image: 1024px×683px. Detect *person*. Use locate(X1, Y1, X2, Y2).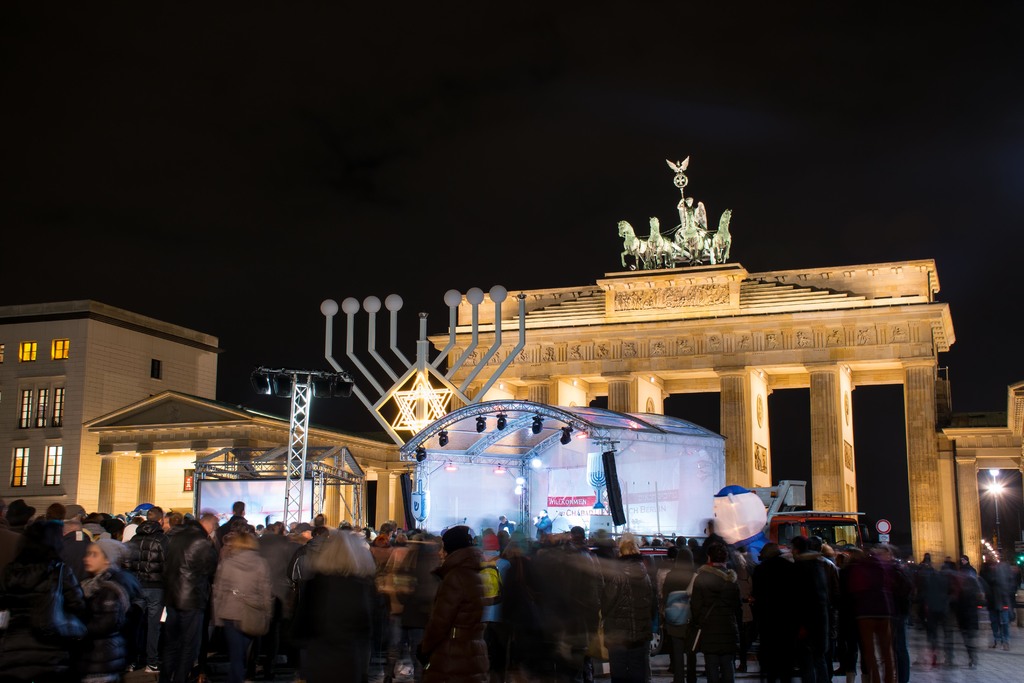
locate(808, 537, 833, 682).
